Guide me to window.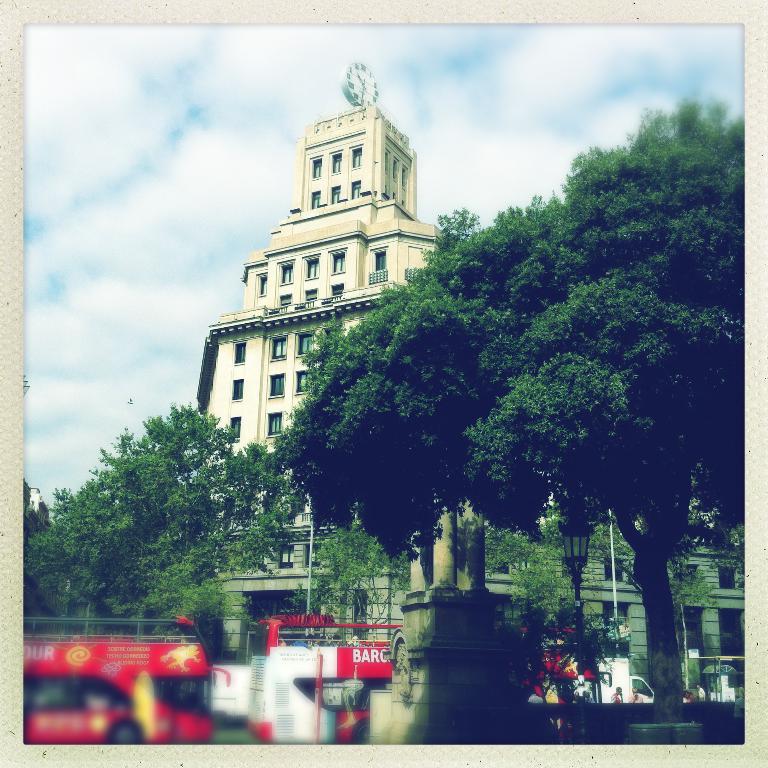
Guidance: 280, 299, 293, 304.
